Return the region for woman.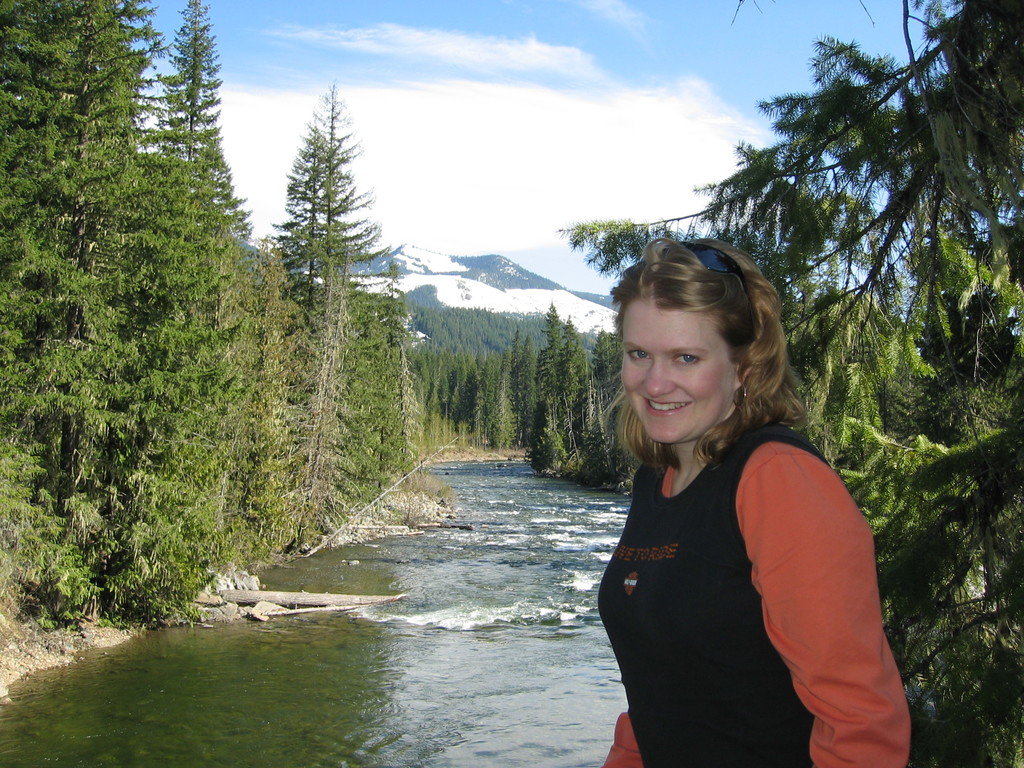
{"x1": 604, "y1": 234, "x2": 918, "y2": 767}.
